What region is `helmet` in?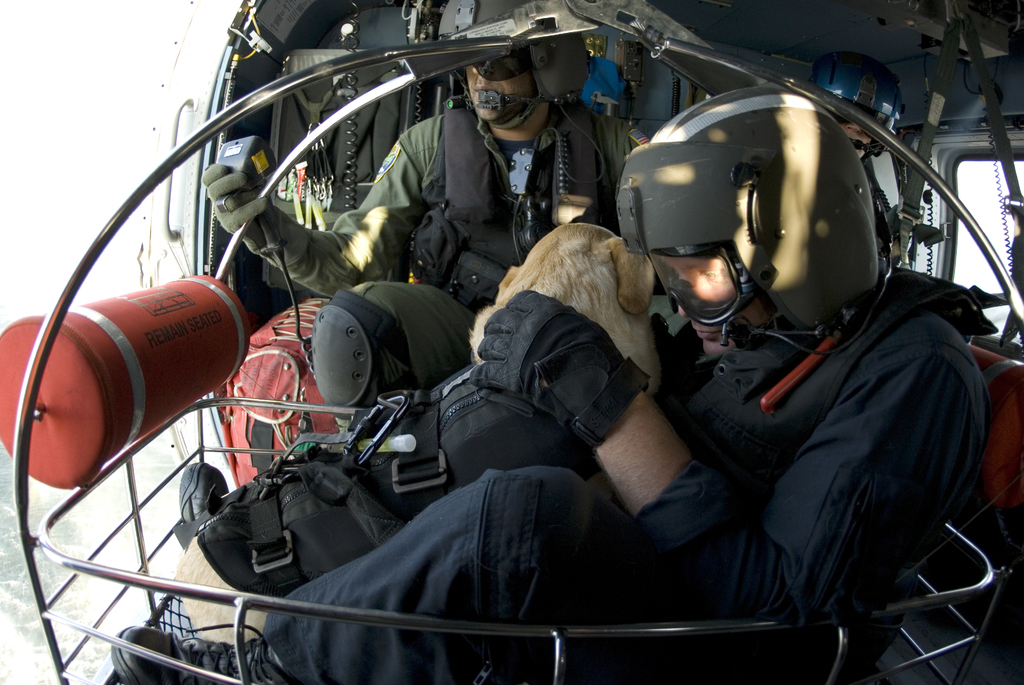
632, 98, 895, 367.
